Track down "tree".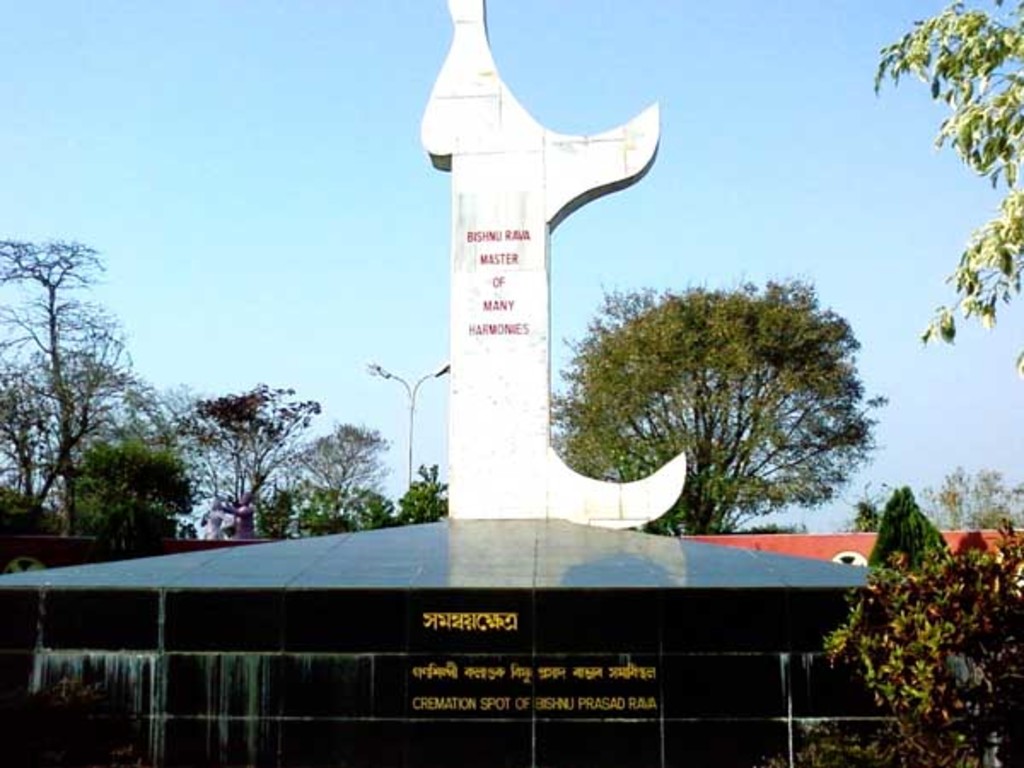
Tracked to x1=84 y1=439 x2=198 y2=551.
